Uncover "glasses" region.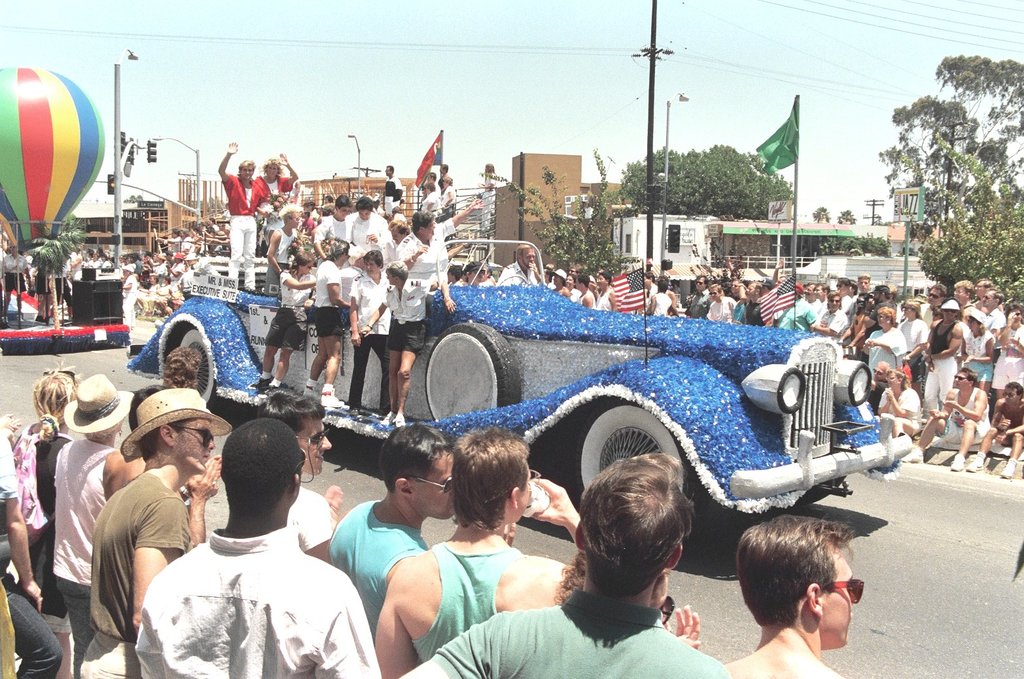
Uncovered: pyautogui.locateOnScreen(824, 575, 864, 606).
